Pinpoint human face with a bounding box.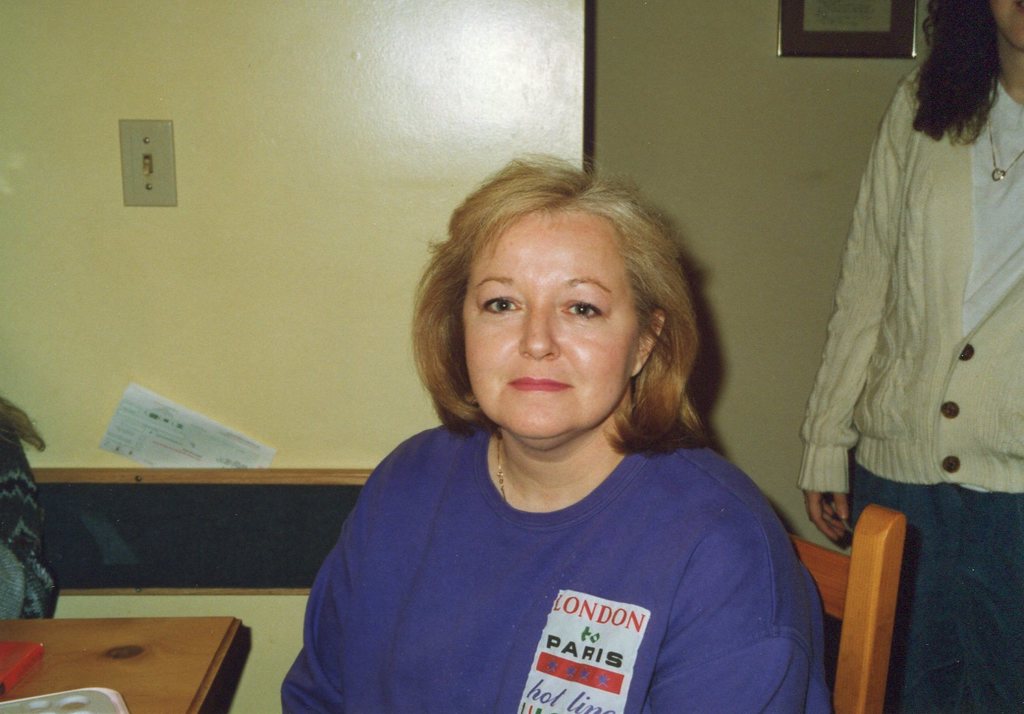
select_region(464, 215, 641, 438).
